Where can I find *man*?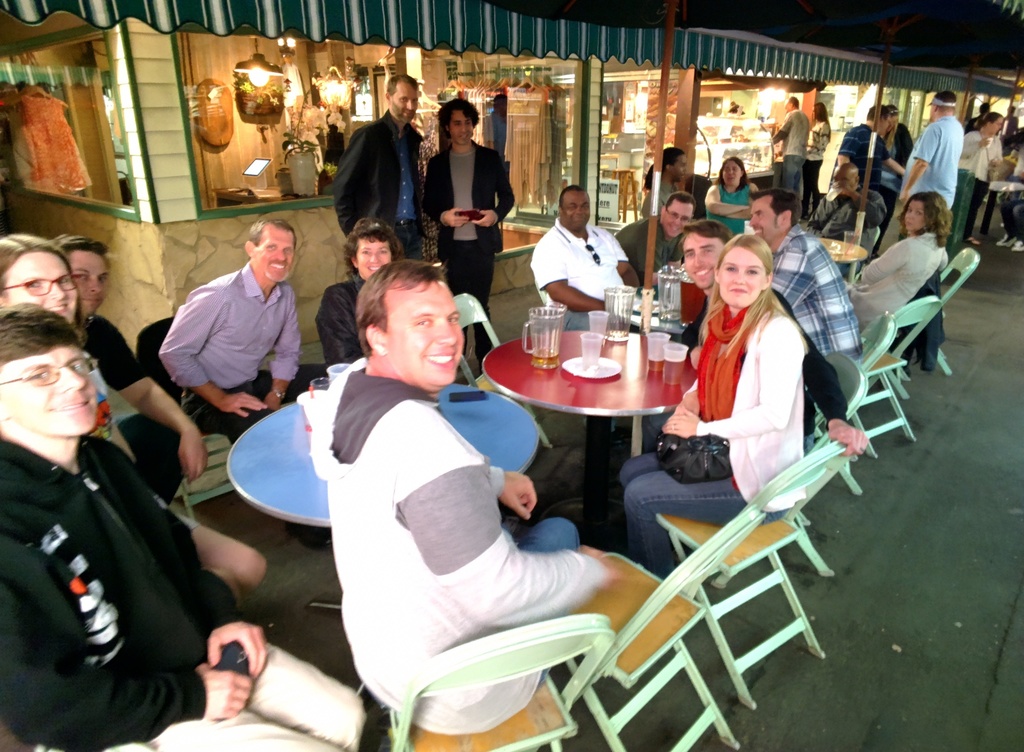
You can find it at [639, 145, 689, 220].
